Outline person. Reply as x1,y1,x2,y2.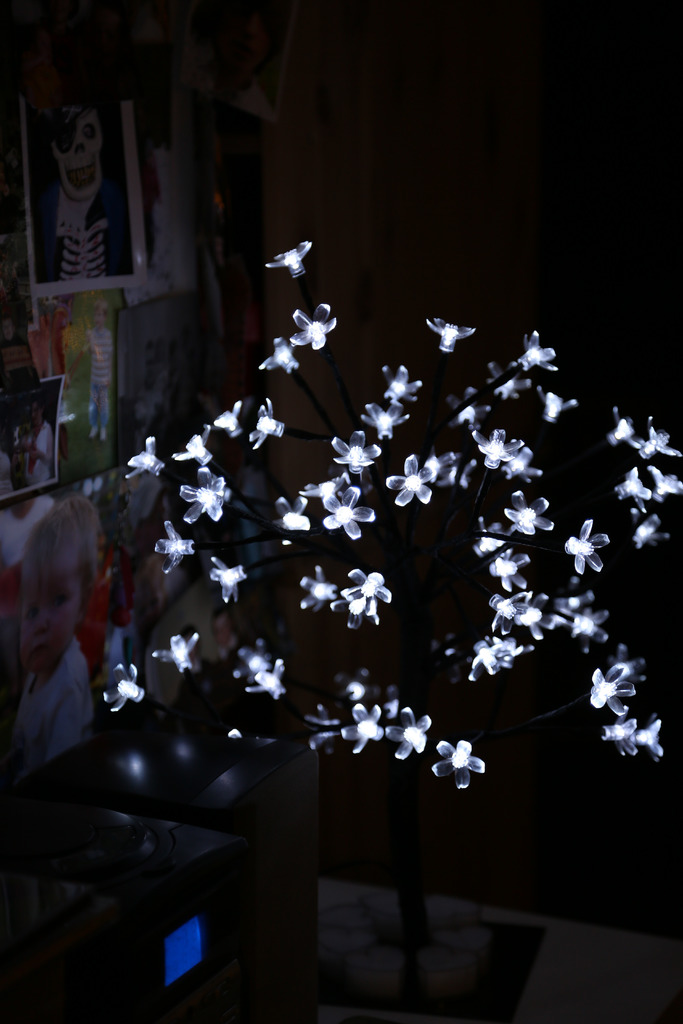
3,497,53,564.
